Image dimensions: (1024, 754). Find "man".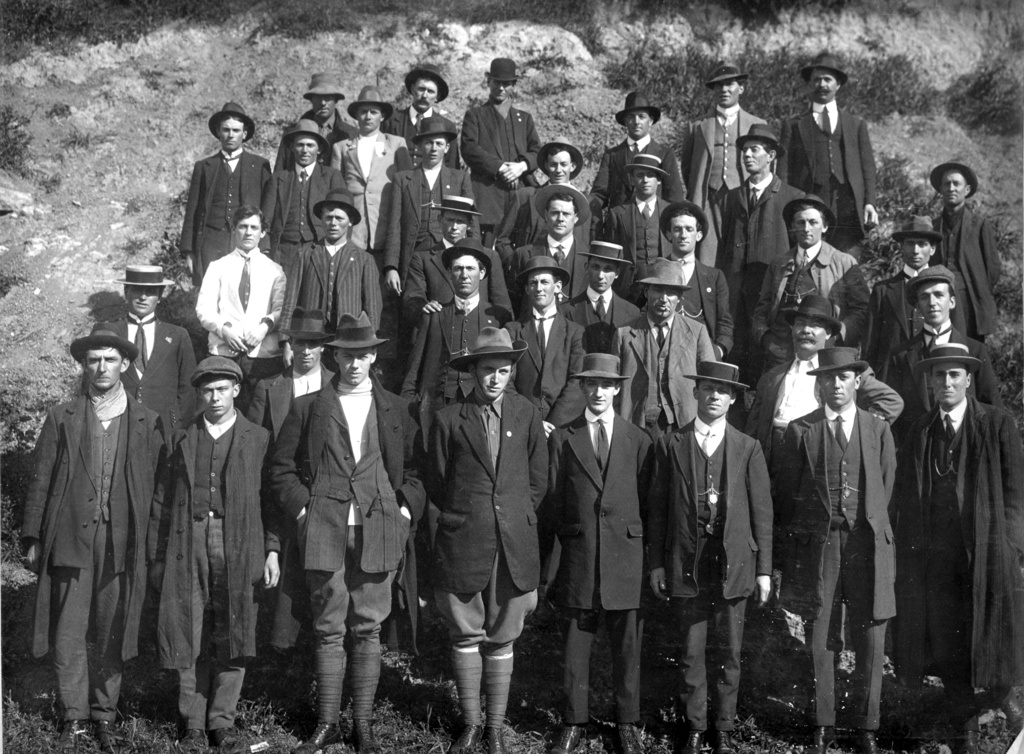
rect(31, 300, 154, 732).
